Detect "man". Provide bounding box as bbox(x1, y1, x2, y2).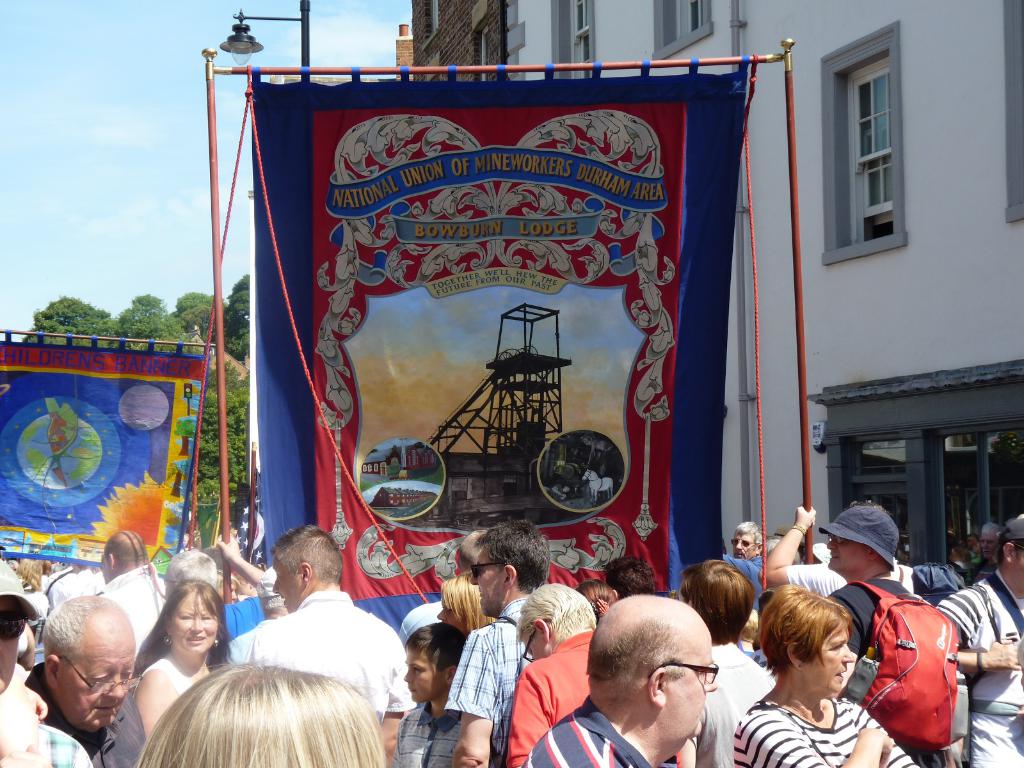
bbox(230, 522, 417, 762).
